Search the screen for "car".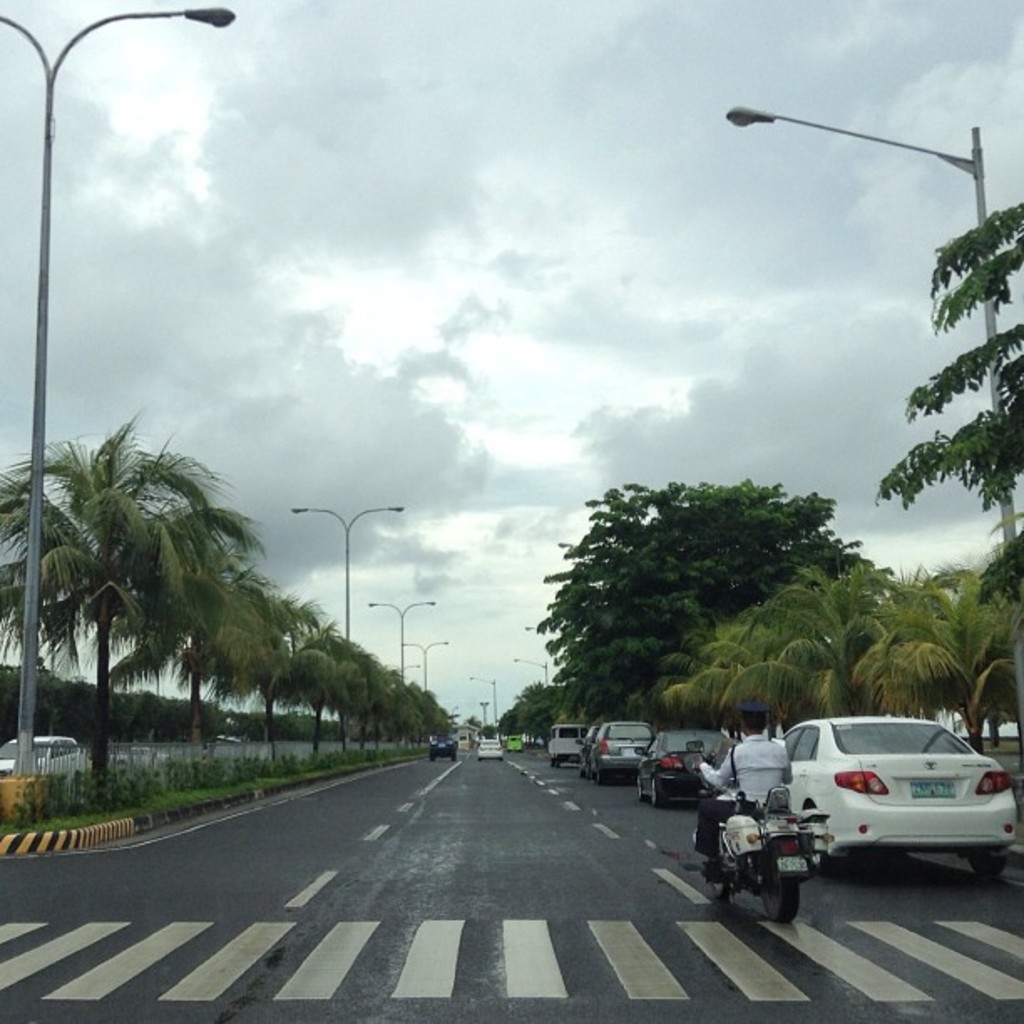
Found at {"x1": 0, "y1": 735, "x2": 85, "y2": 778}.
